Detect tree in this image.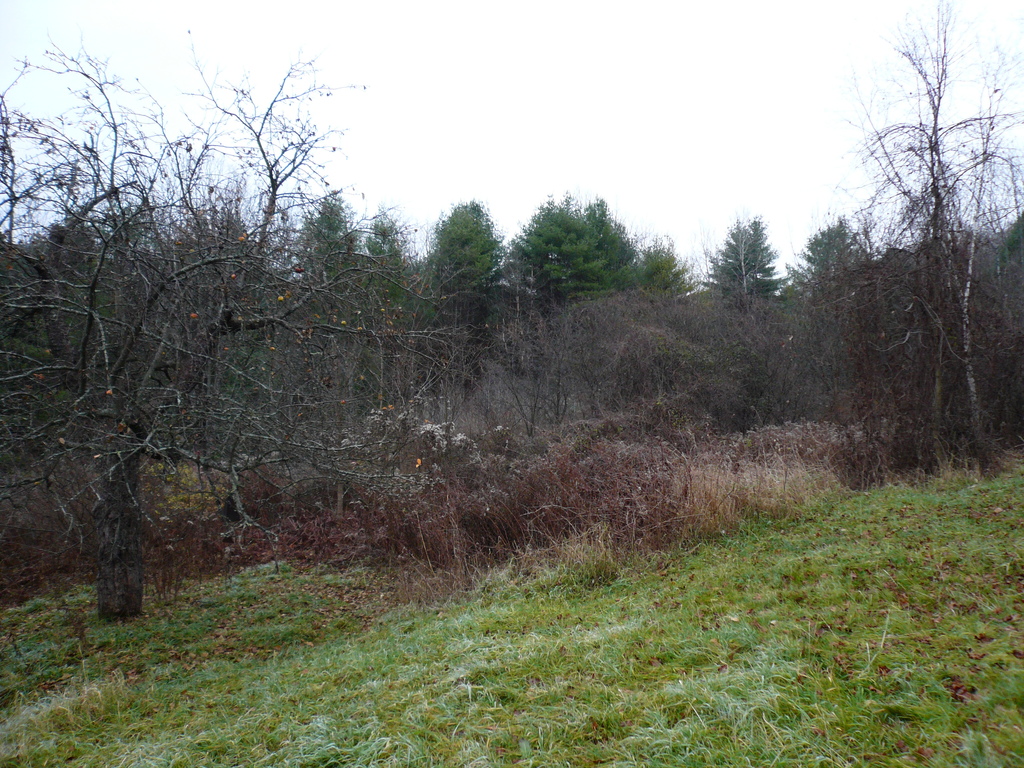
Detection: BBox(0, 29, 487, 617).
